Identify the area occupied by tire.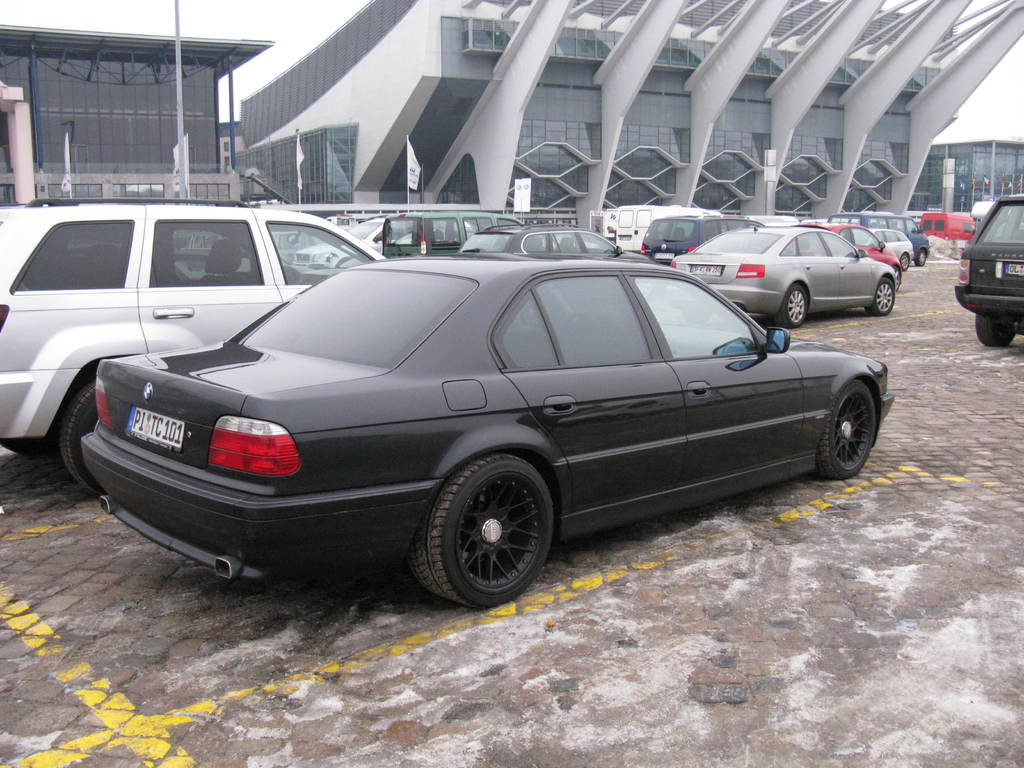
Area: detection(865, 278, 893, 316).
